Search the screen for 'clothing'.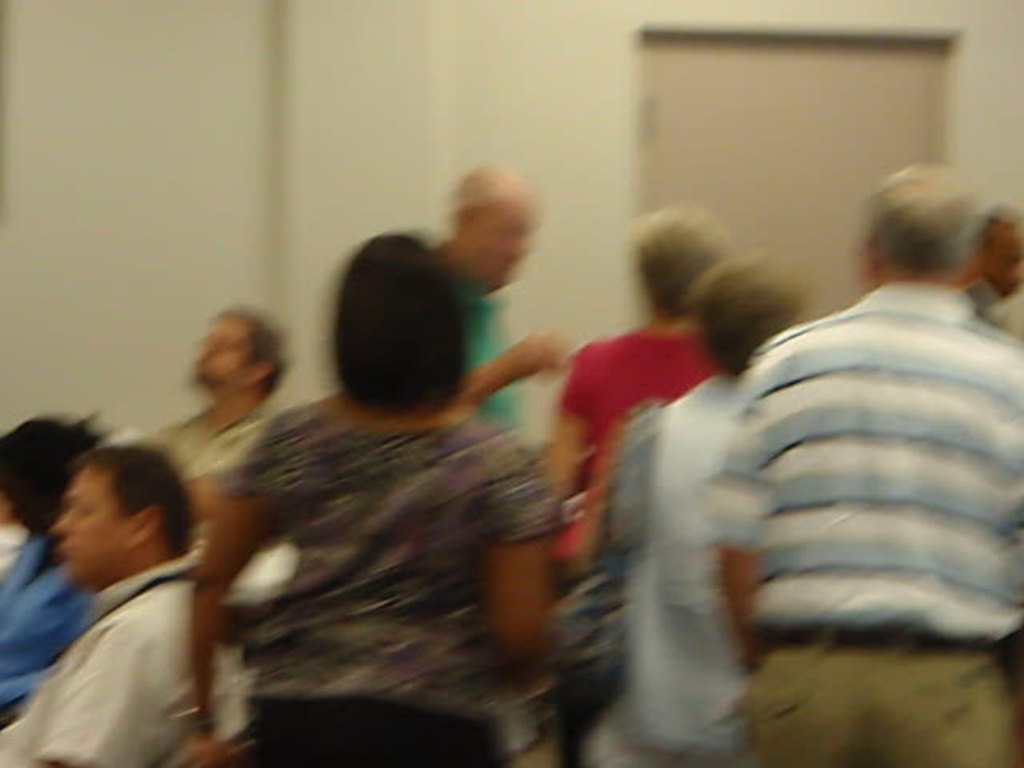
Found at bbox=[0, 546, 195, 766].
